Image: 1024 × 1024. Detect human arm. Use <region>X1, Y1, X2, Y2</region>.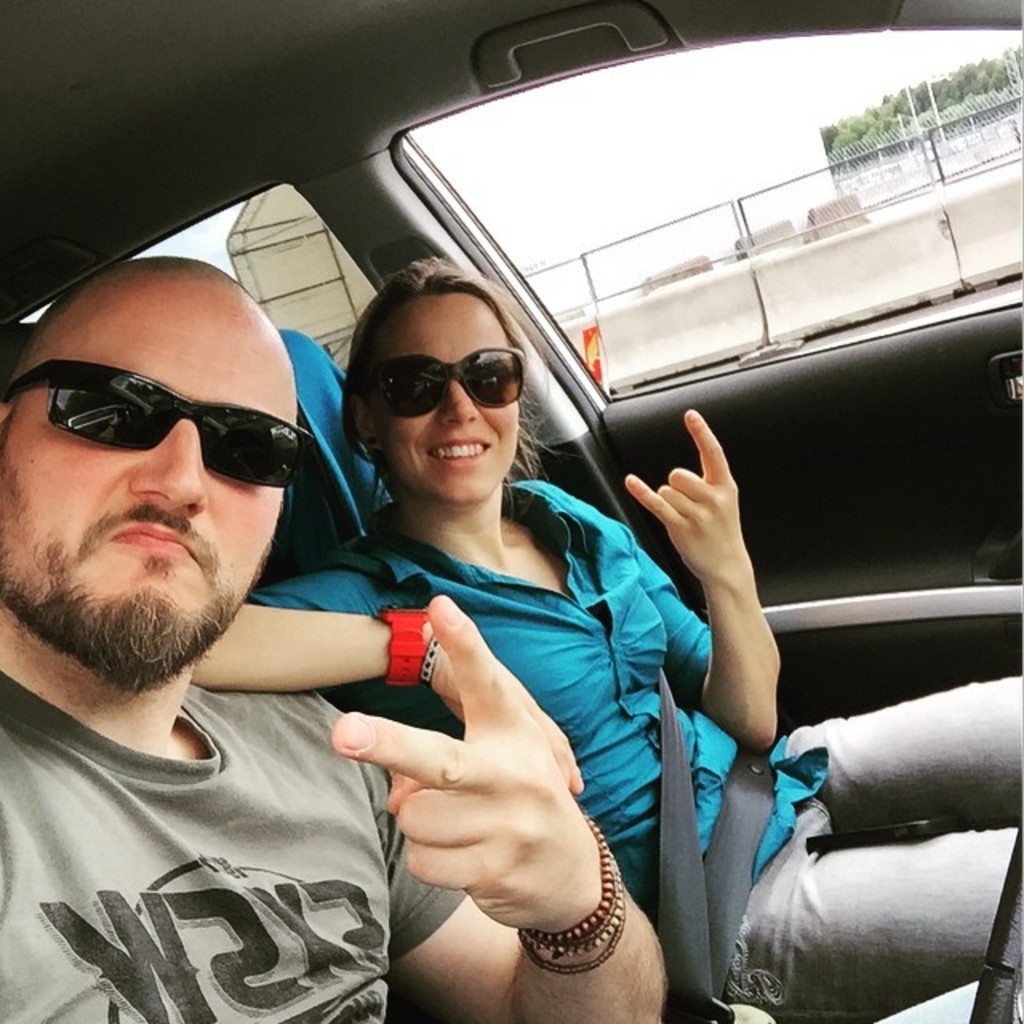
<region>266, 582, 666, 1022</region>.
